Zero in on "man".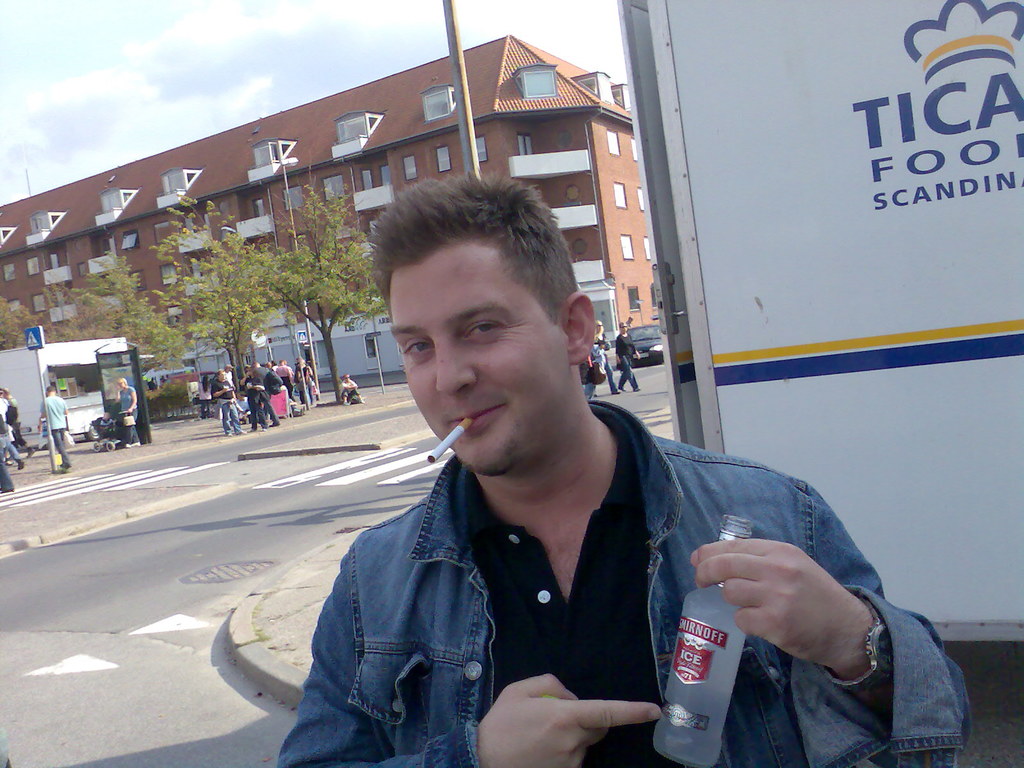
Zeroed in: x1=211 y1=369 x2=243 y2=437.
